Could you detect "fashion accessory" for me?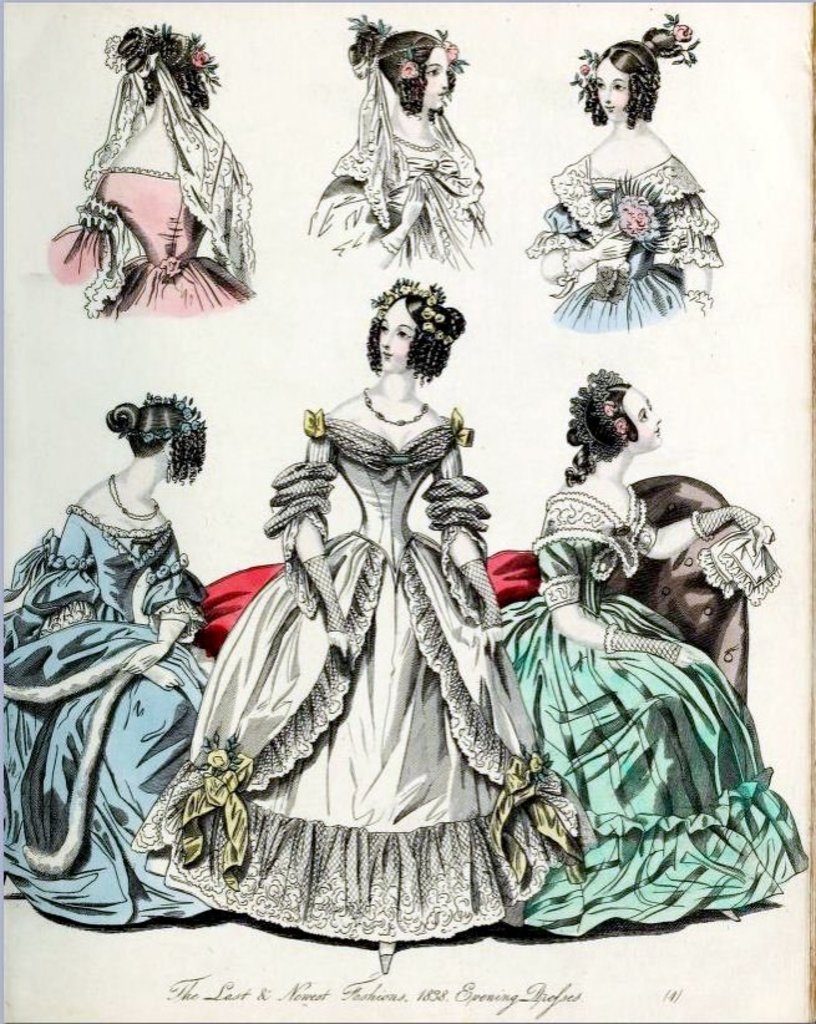
Detection result: <bbox>379, 181, 424, 254</bbox>.
